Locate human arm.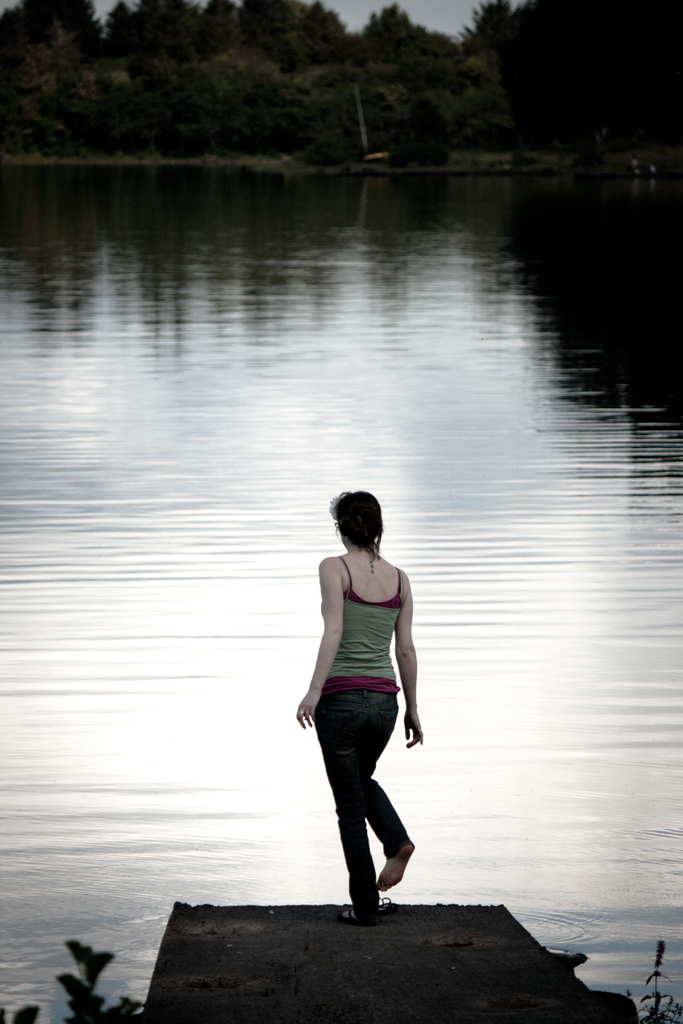
Bounding box: bbox=[392, 578, 434, 734].
